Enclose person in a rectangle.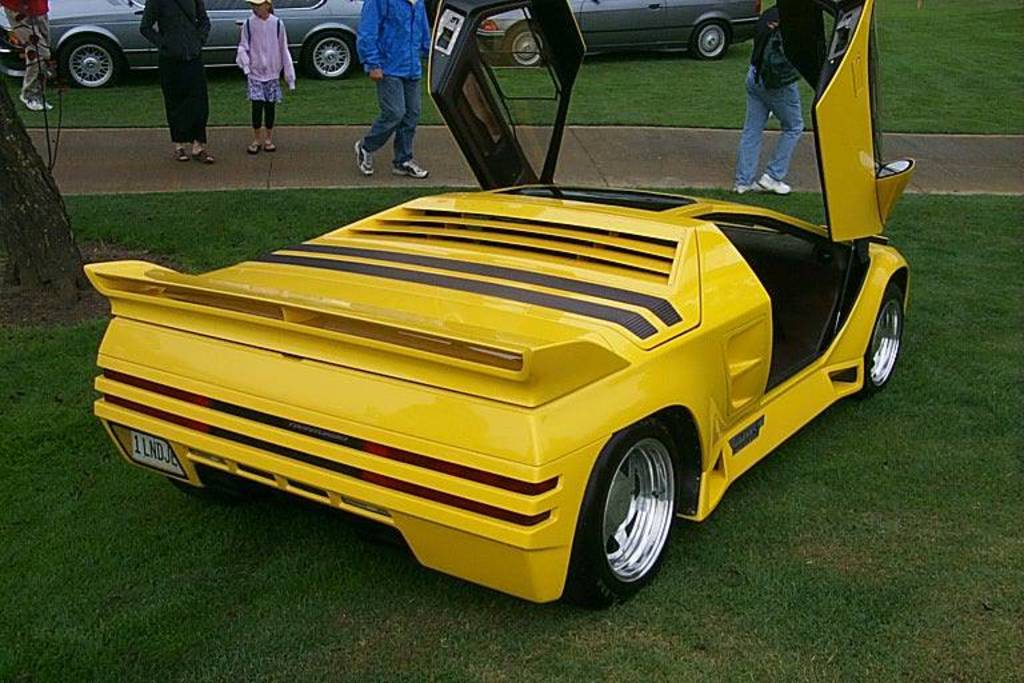
bbox=[137, 1, 219, 163].
